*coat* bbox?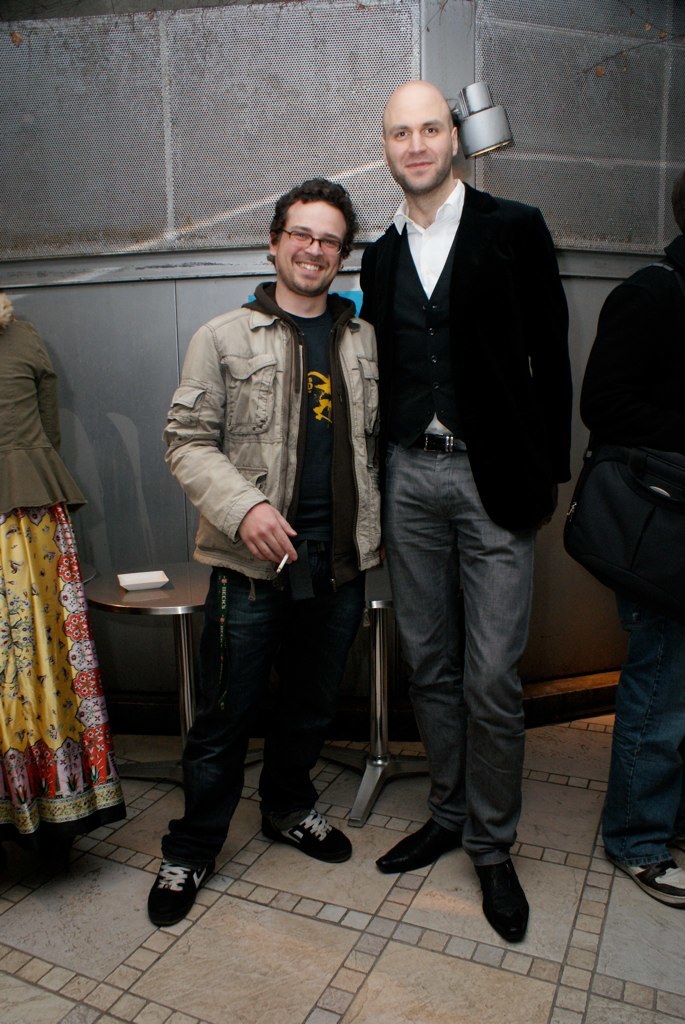
166:280:385:579
